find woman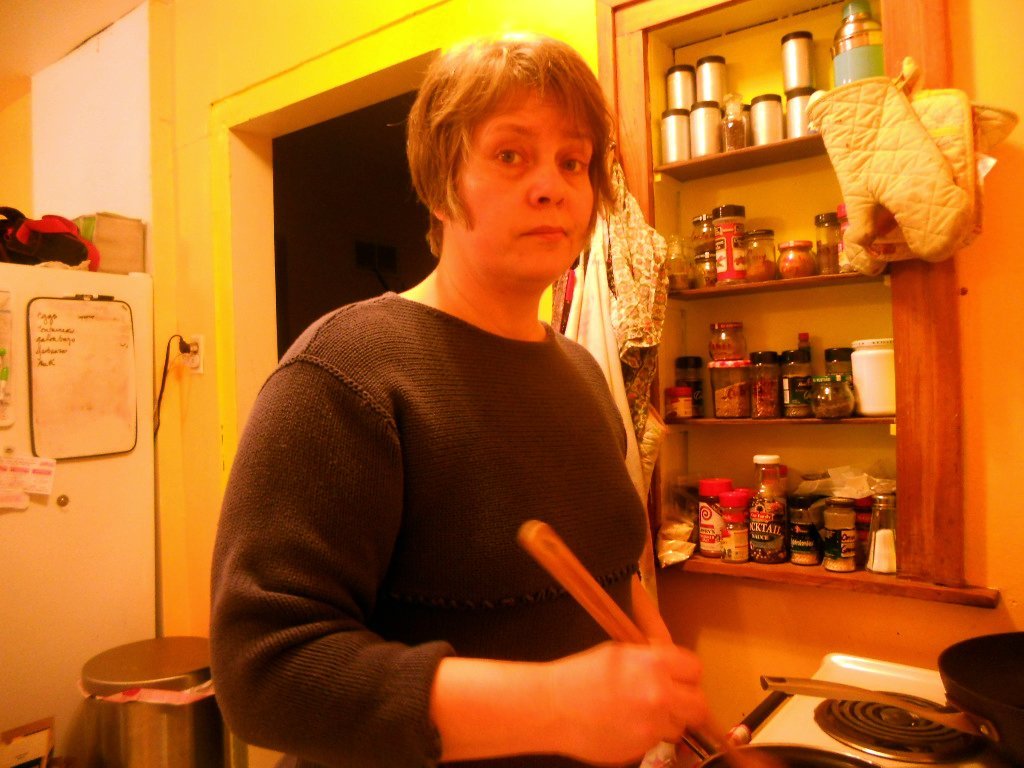
(left=207, top=30, right=748, bottom=767)
